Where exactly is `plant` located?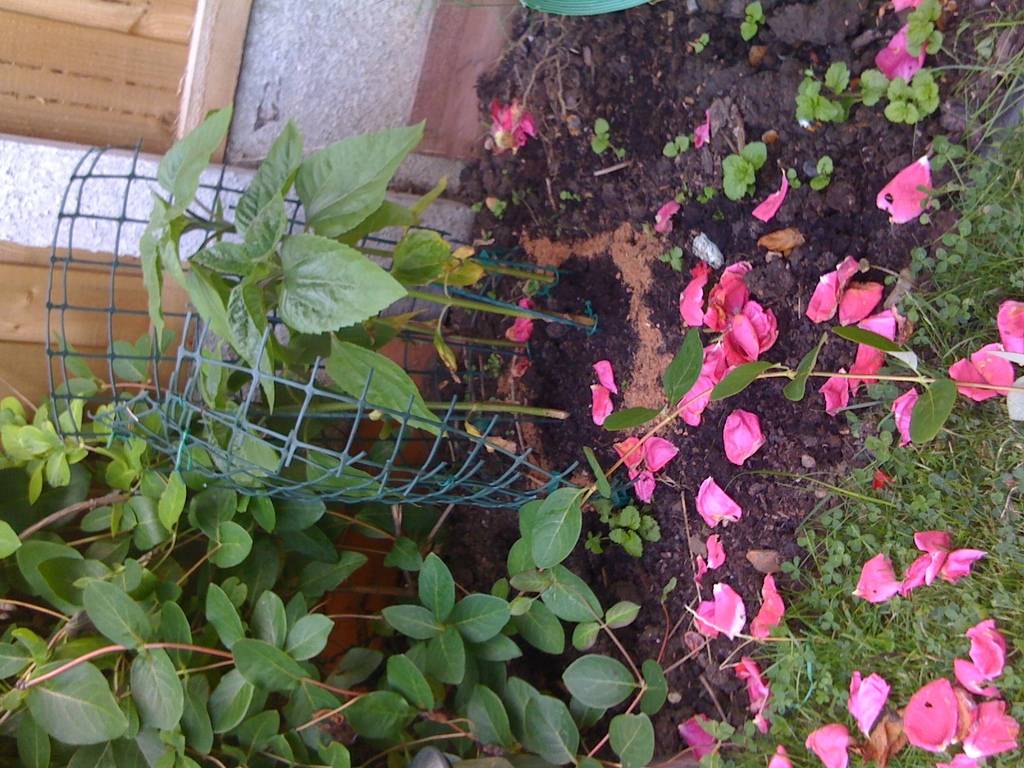
Its bounding box is [914, 178, 964, 227].
